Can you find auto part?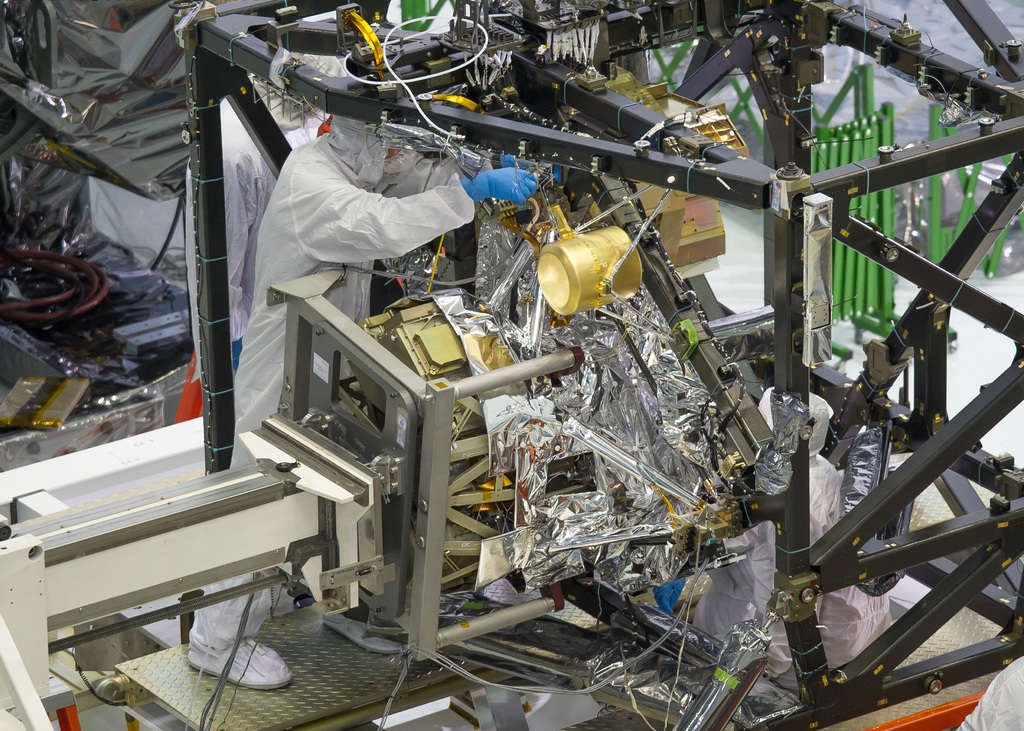
Yes, bounding box: [left=0, top=0, right=1023, bottom=730].
